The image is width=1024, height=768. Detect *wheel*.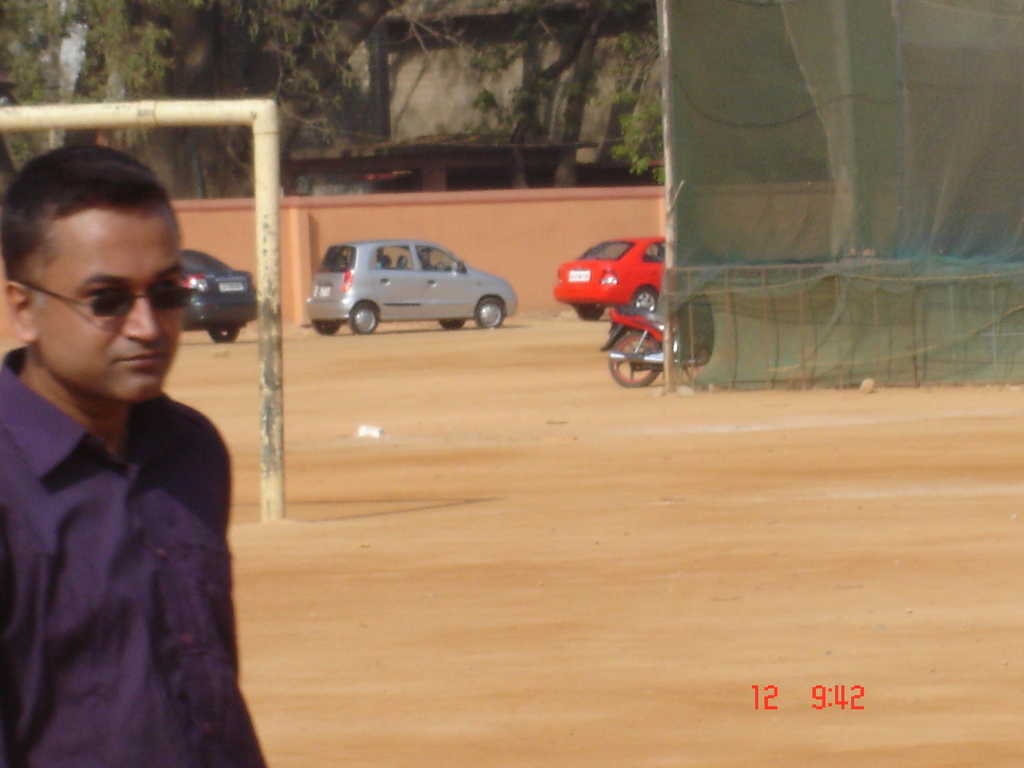
Detection: <region>348, 302, 381, 337</region>.
